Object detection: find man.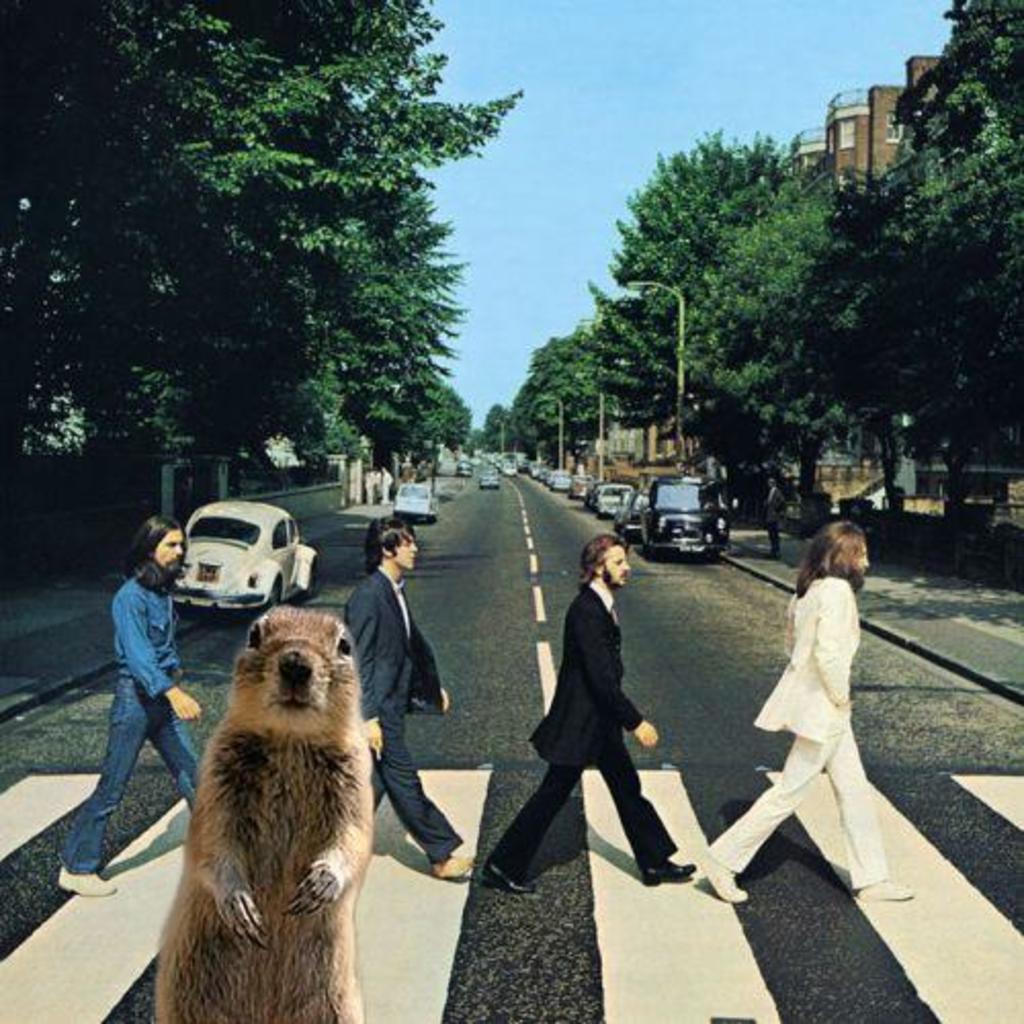
51, 512, 223, 901.
